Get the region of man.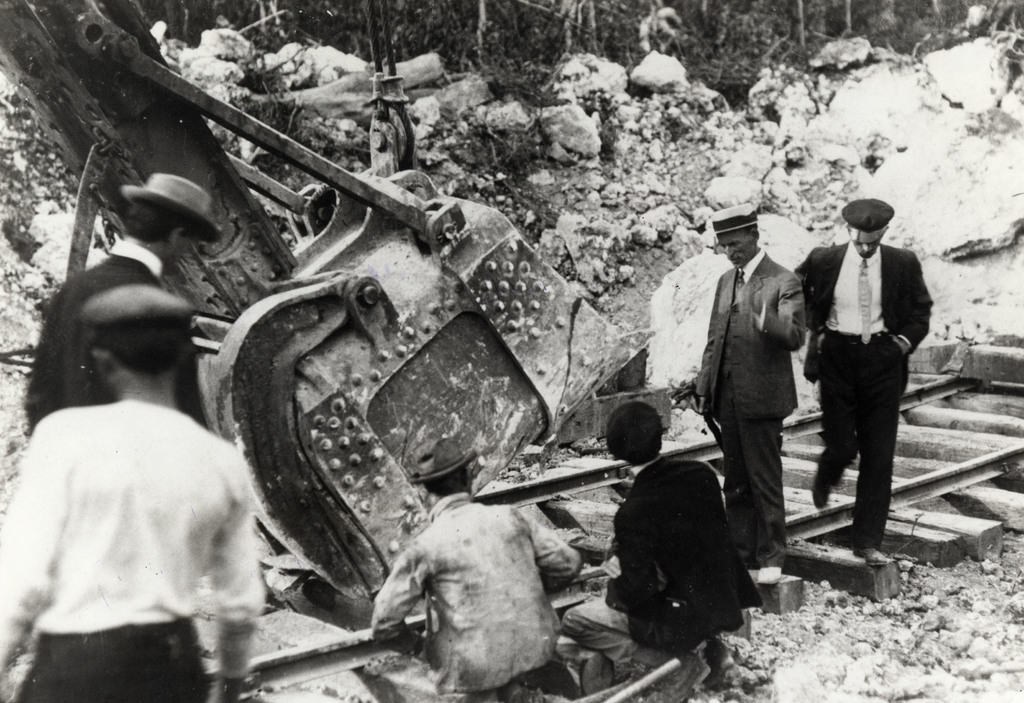
locate(20, 168, 230, 433).
